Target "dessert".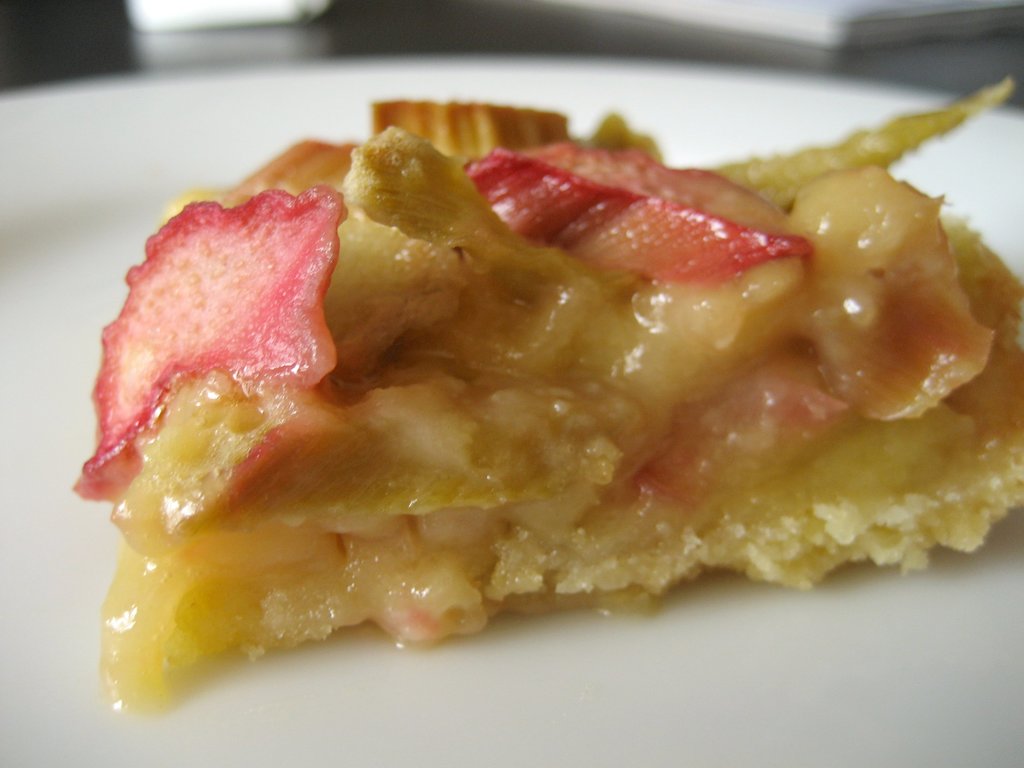
Target region: (left=40, top=90, right=998, bottom=685).
